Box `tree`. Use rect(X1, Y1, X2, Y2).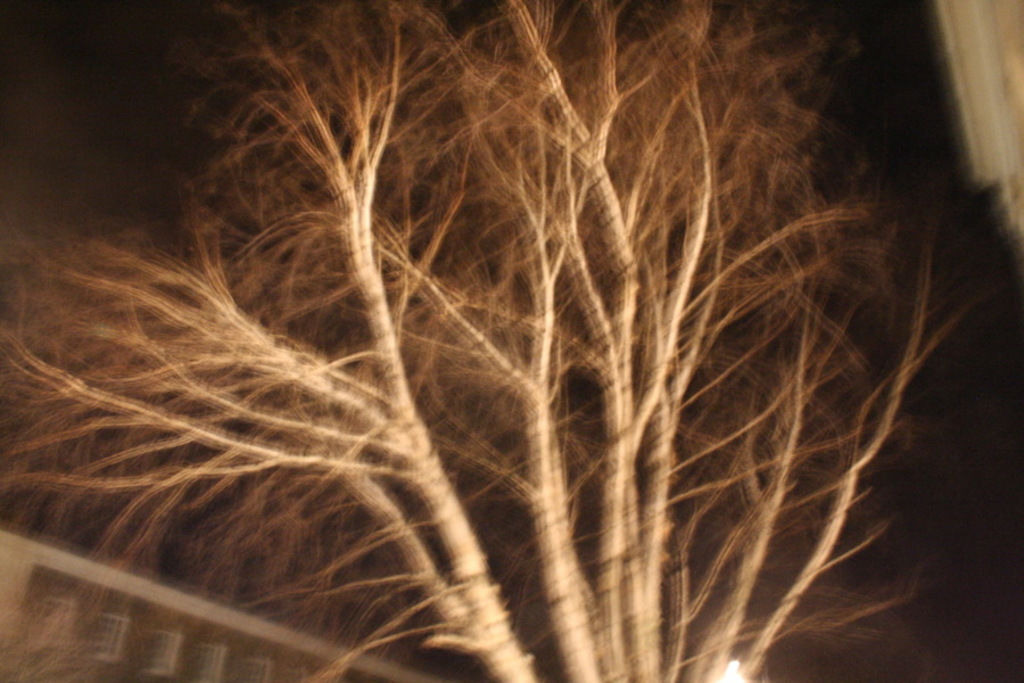
rect(0, 0, 1018, 682).
